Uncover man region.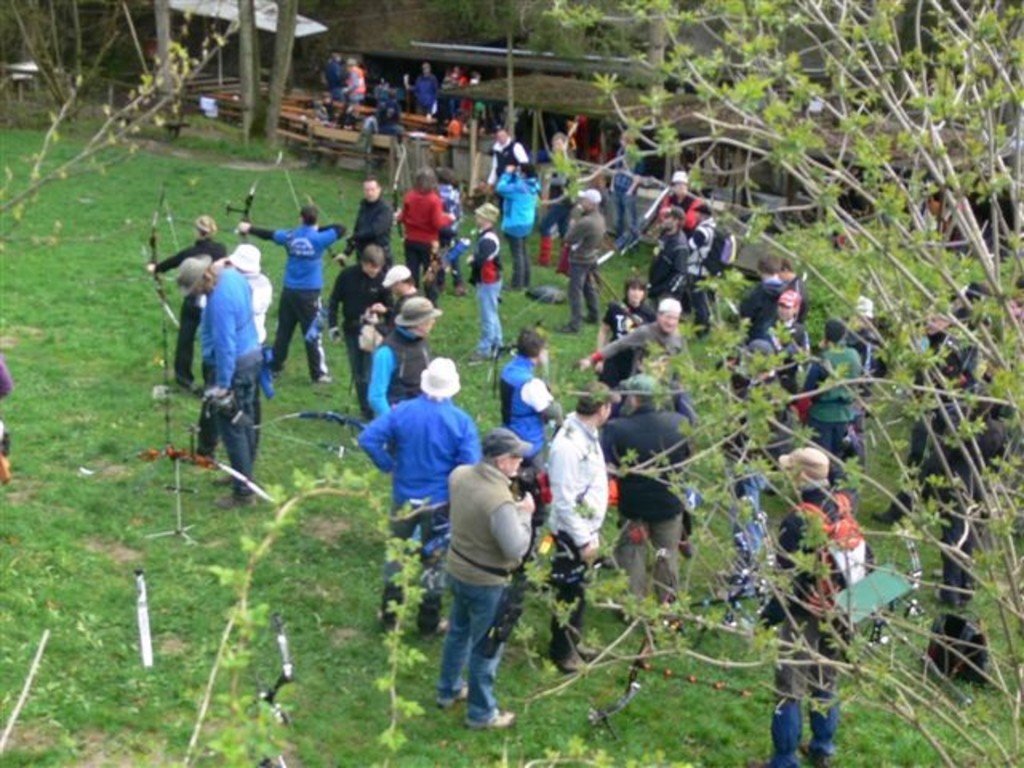
Uncovered: locate(744, 453, 861, 766).
